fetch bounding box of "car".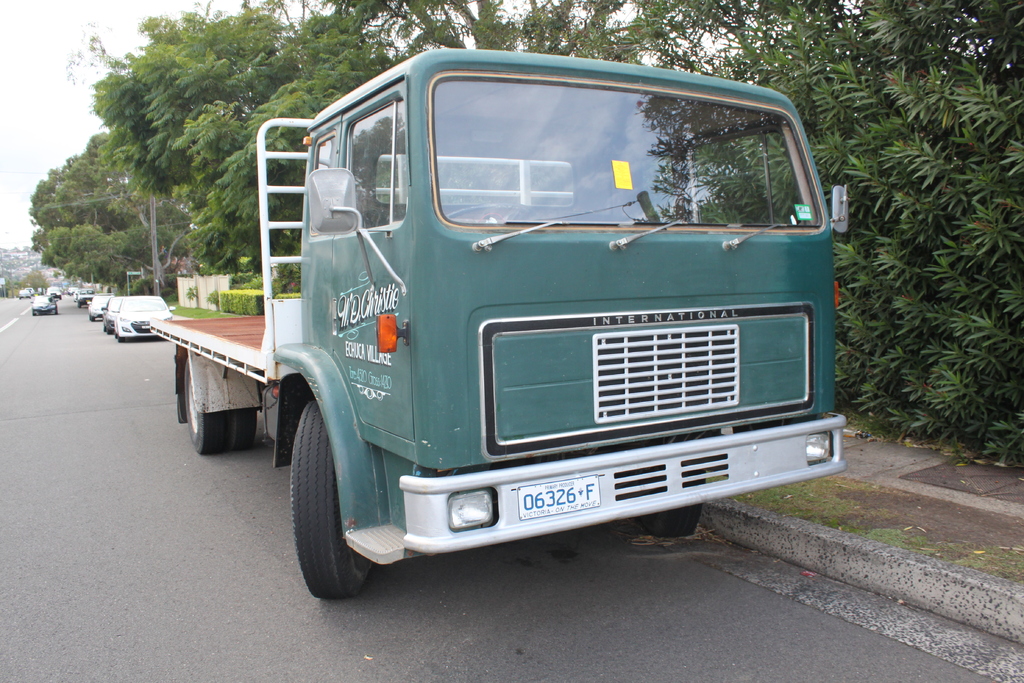
Bbox: 35, 295, 56, 315.
